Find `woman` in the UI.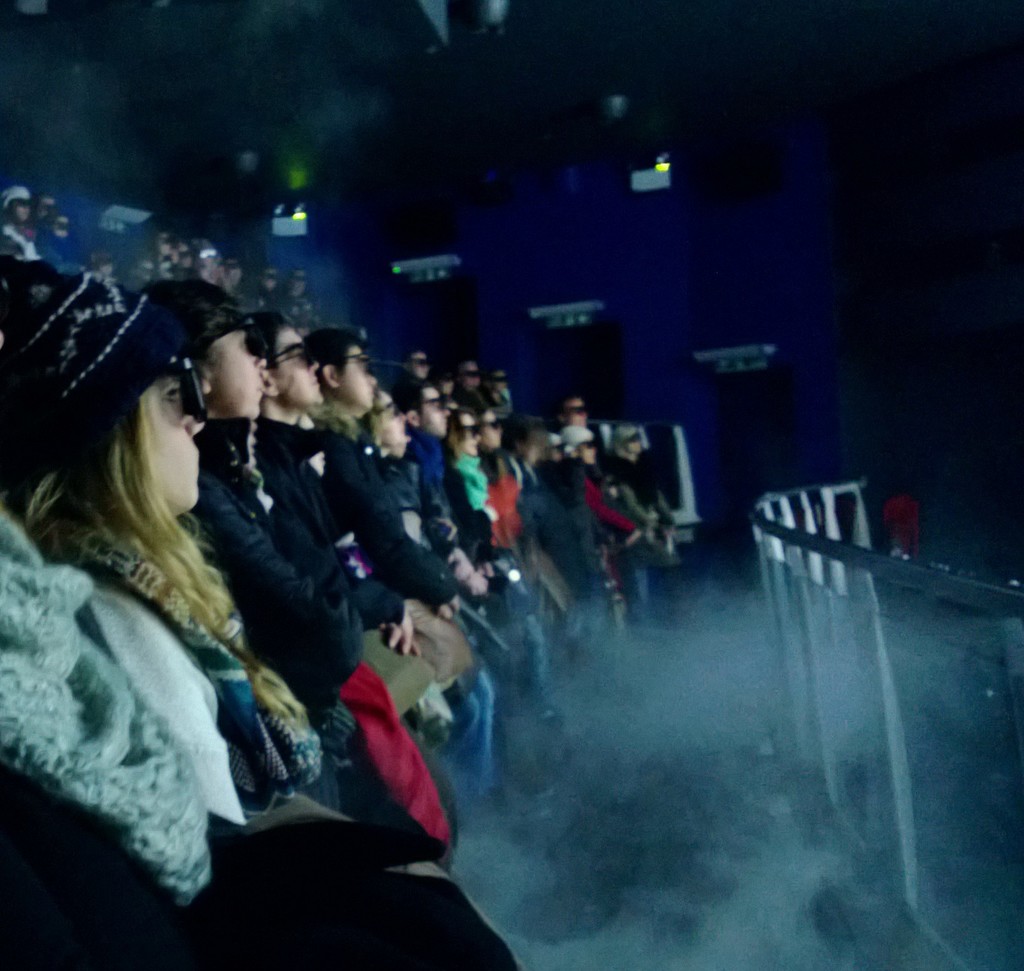
UI element at 482:407:585:683.
